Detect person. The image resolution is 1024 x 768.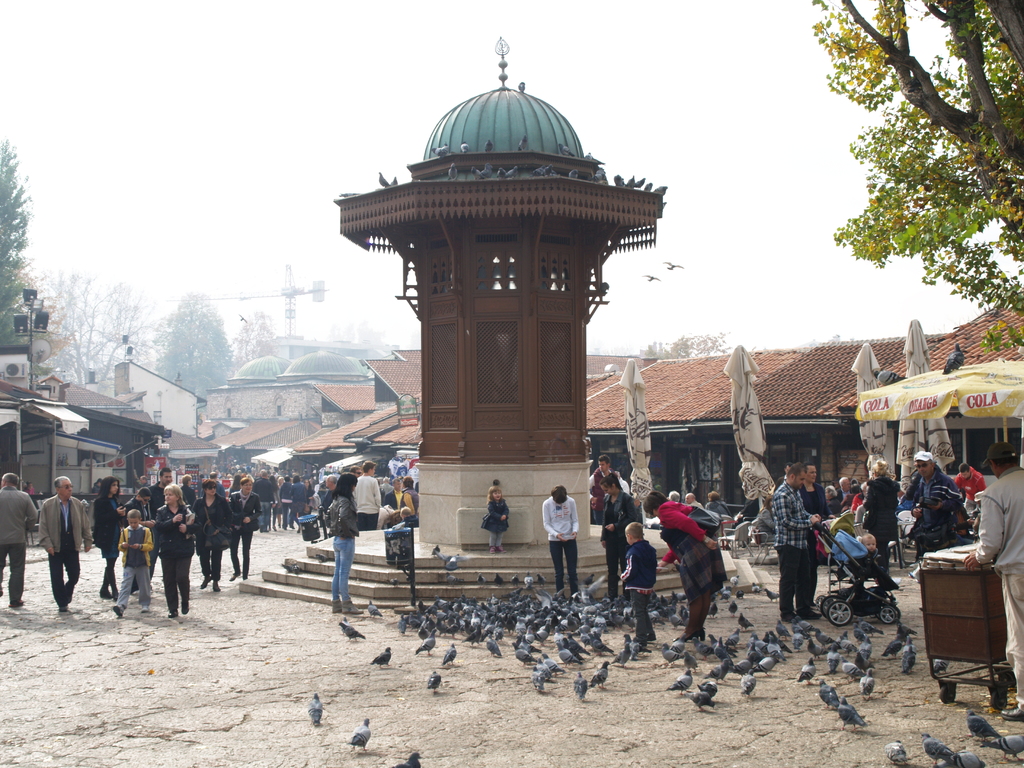
x1=653 y1=484 x2=727 y2=641.
